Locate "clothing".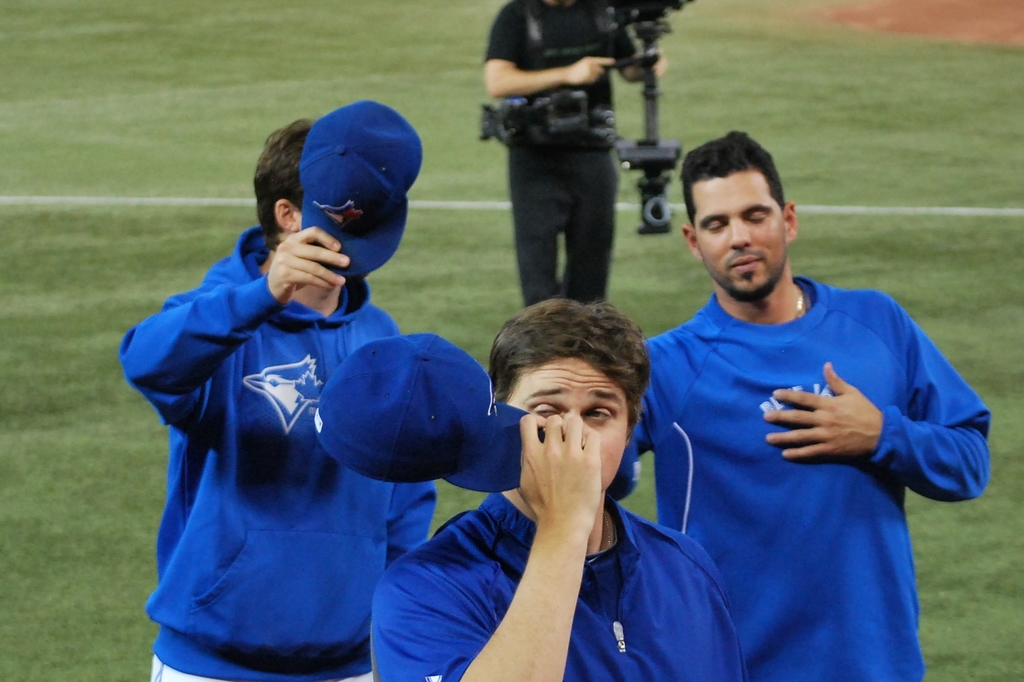
Bounding box: 635, 277, 991, 681.
